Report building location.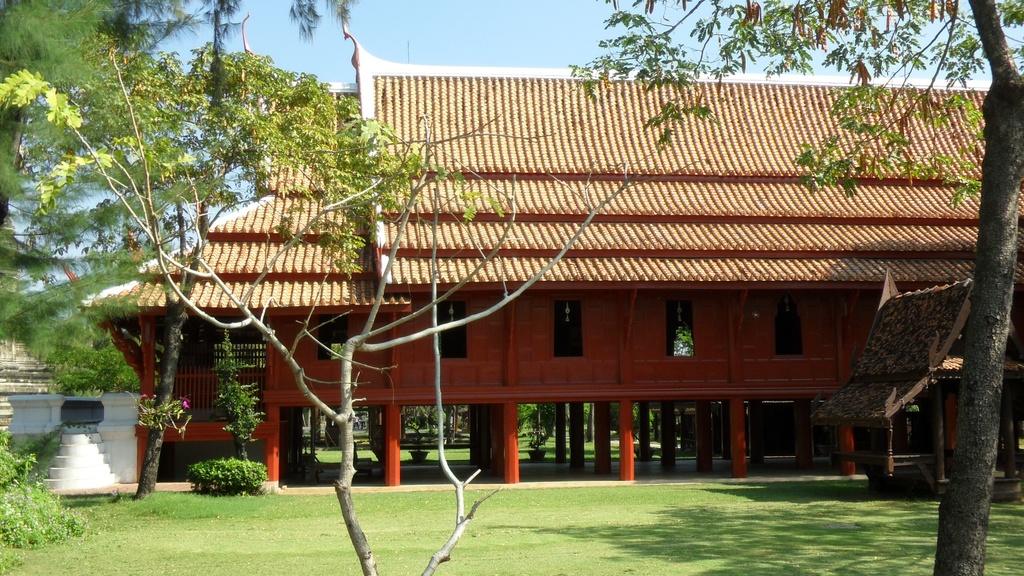
Report: rect(62, 8, 1023, 483).
